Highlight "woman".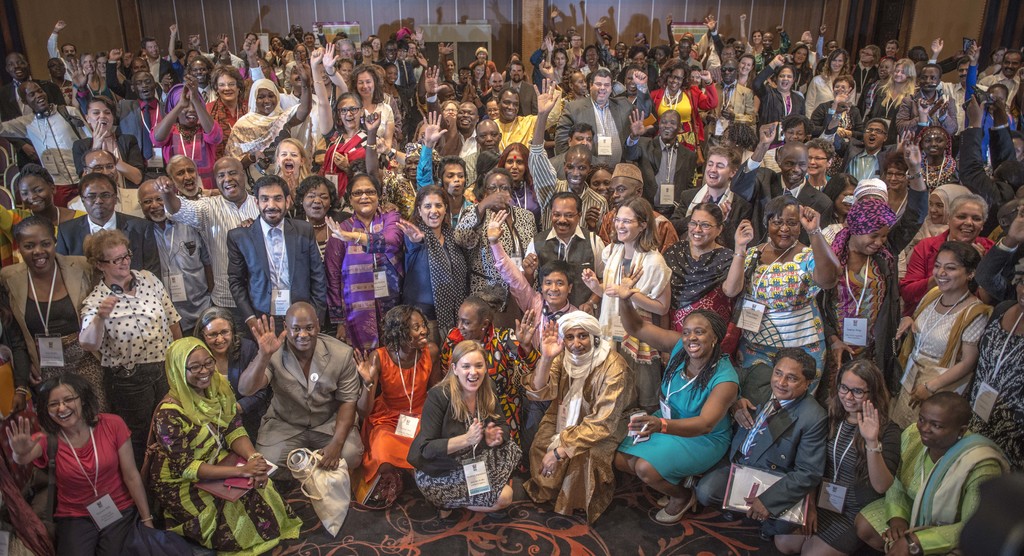
Highlighted region: x1=481 y1=92 x2=500 y2=123.
